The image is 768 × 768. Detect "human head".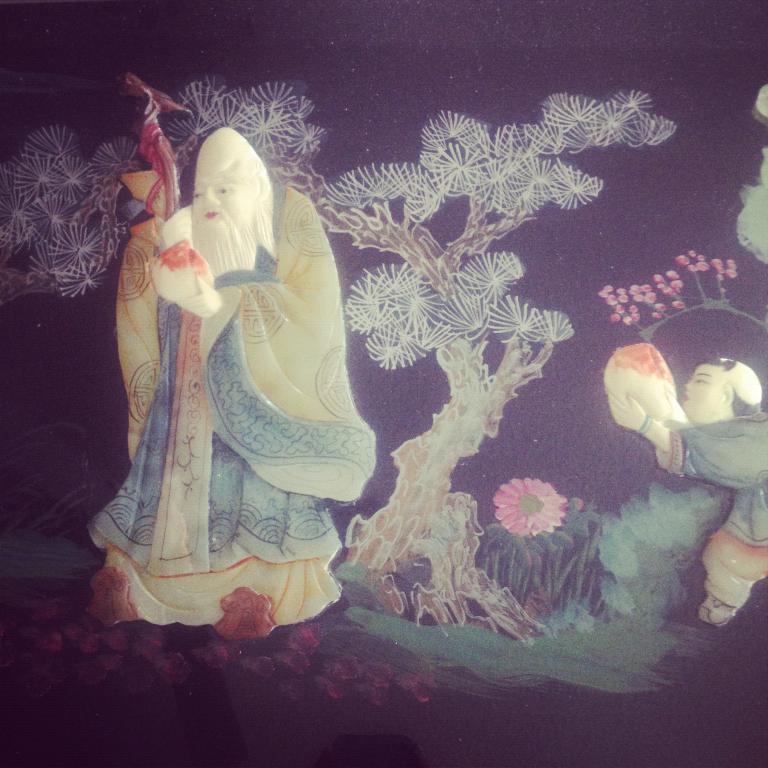
Detection: x1=677 y1=356 x2=767 y2=421.
